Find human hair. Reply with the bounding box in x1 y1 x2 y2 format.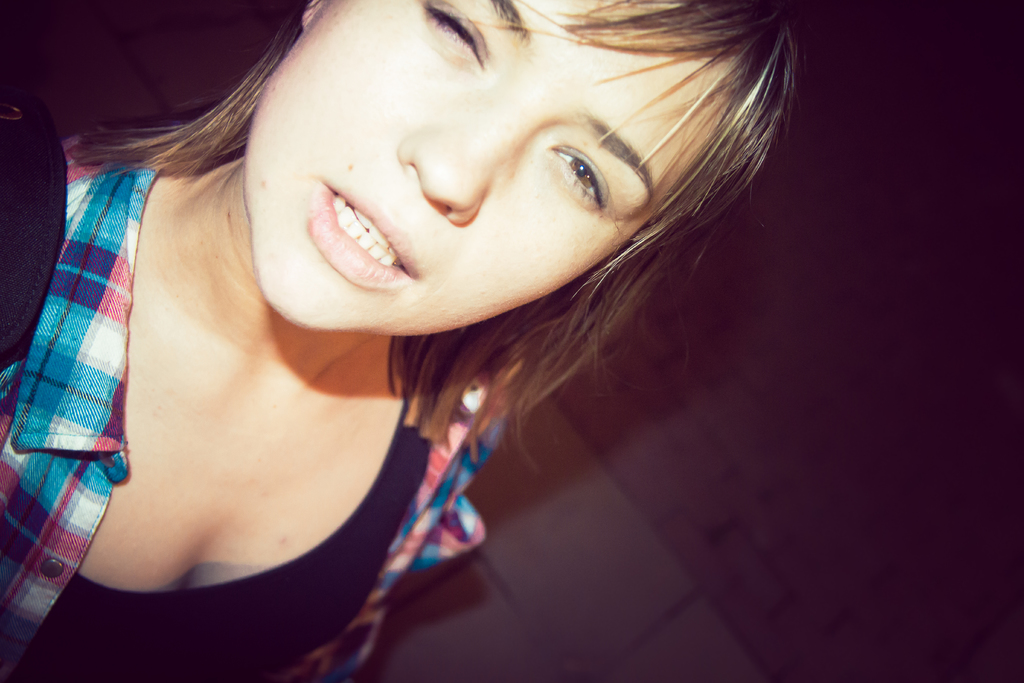
77 0 815 466.
